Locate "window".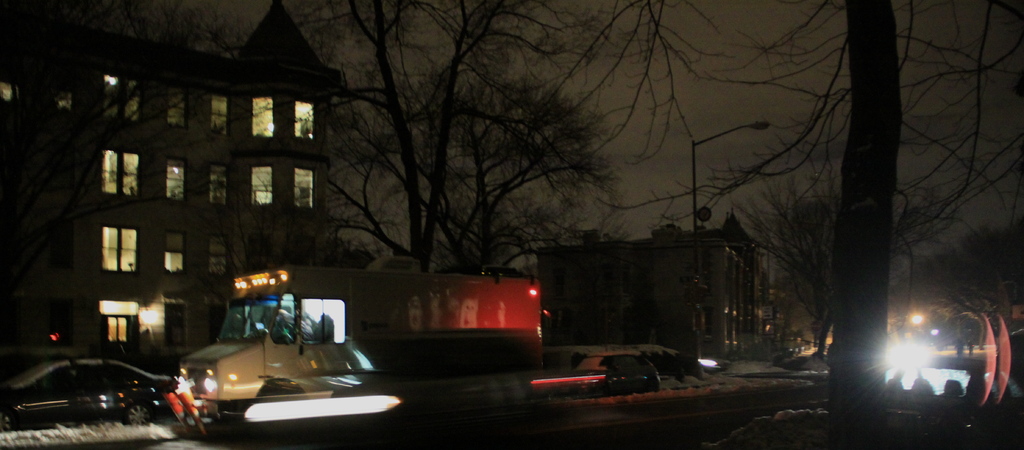
Bounding box: box=[166, 231, 185, 274].
